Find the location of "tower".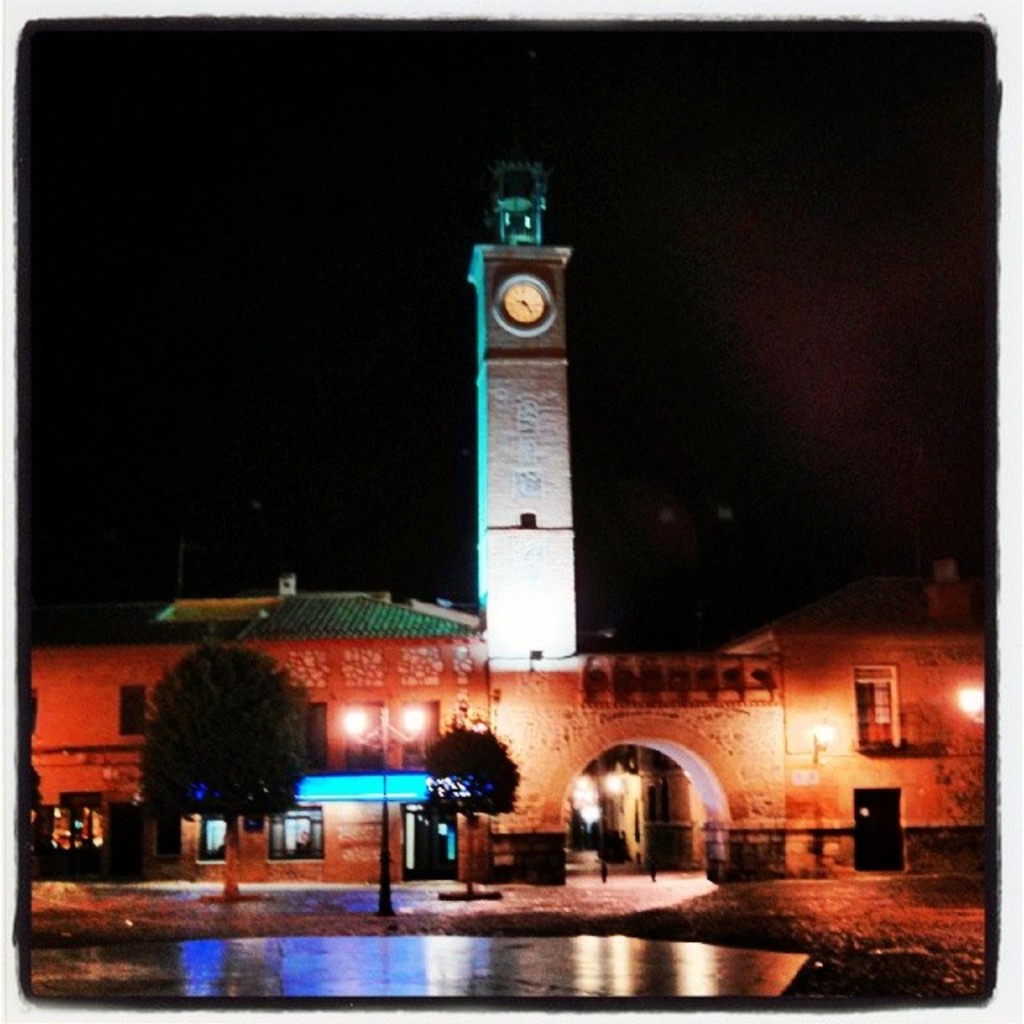
Location: select_region(464, 158, 579, 664).
